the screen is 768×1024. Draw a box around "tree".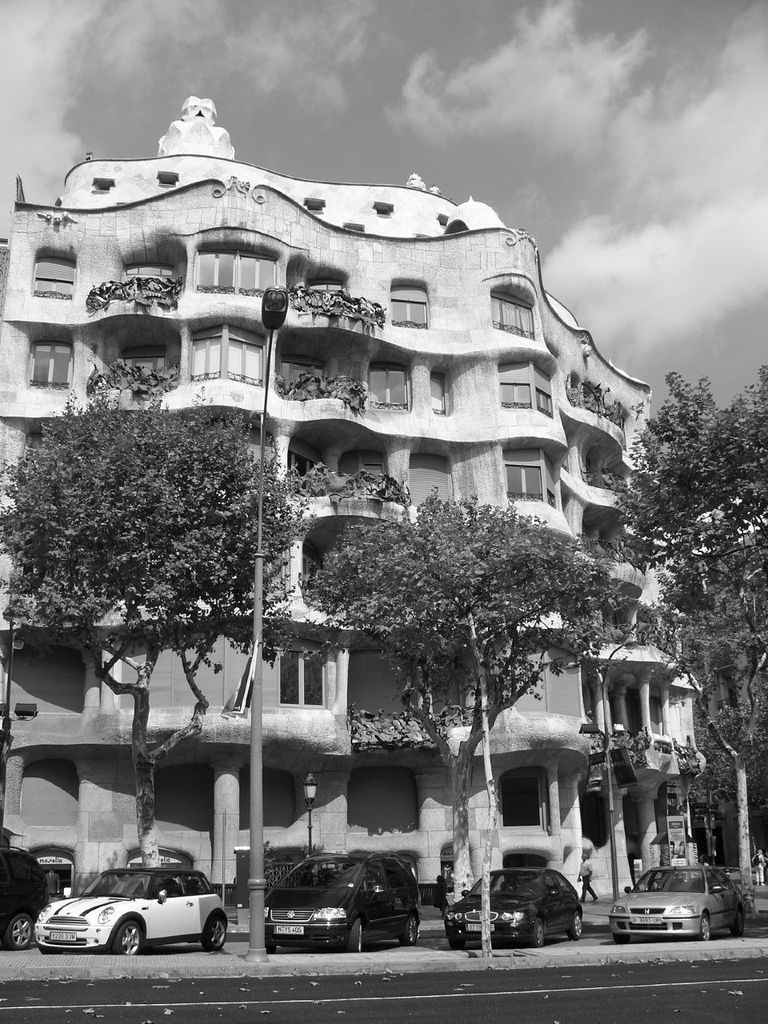
Rect(605, 366, 767, 914).
